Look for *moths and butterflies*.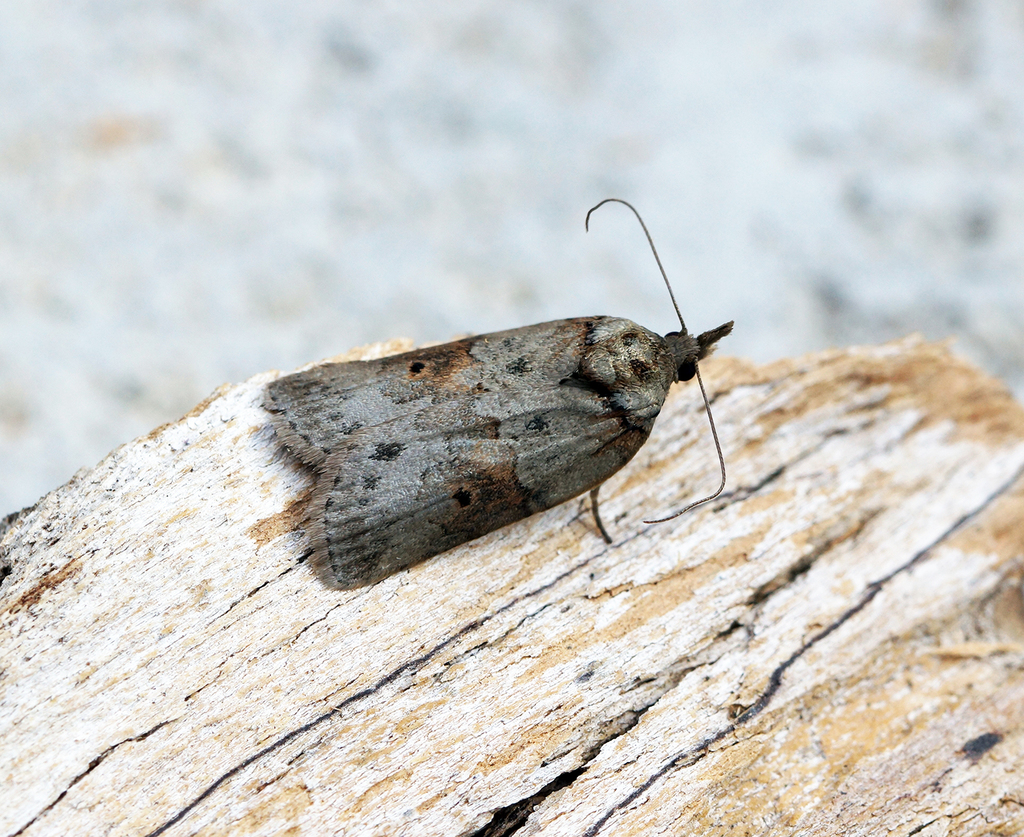
Found: 266/194/733/587.
